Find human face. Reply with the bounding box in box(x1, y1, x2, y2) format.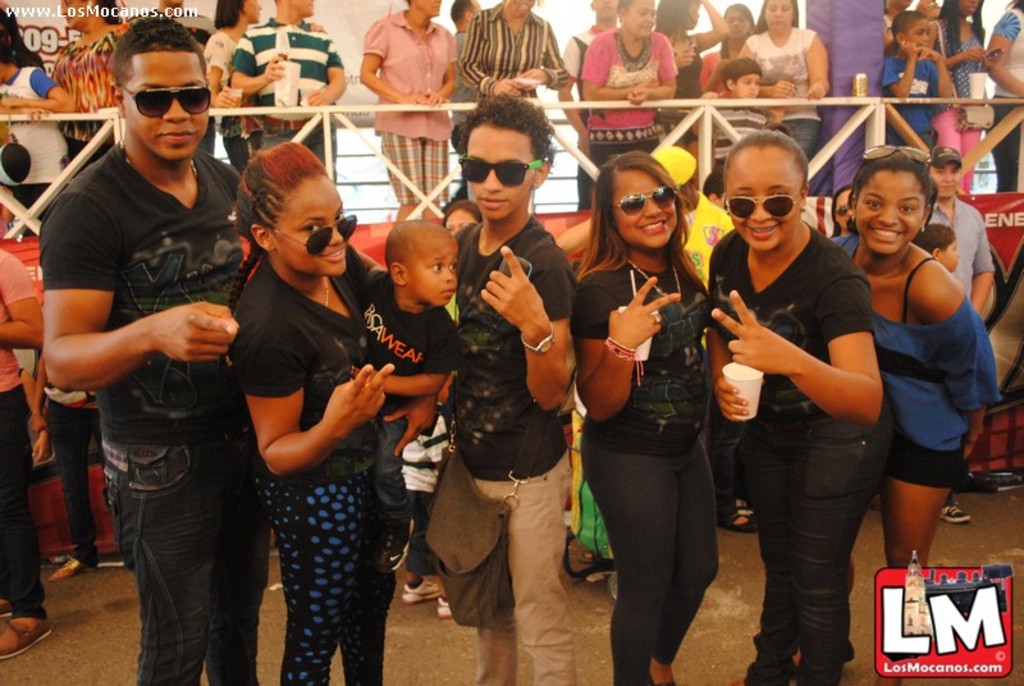
box(421, 0, 442, 17).
